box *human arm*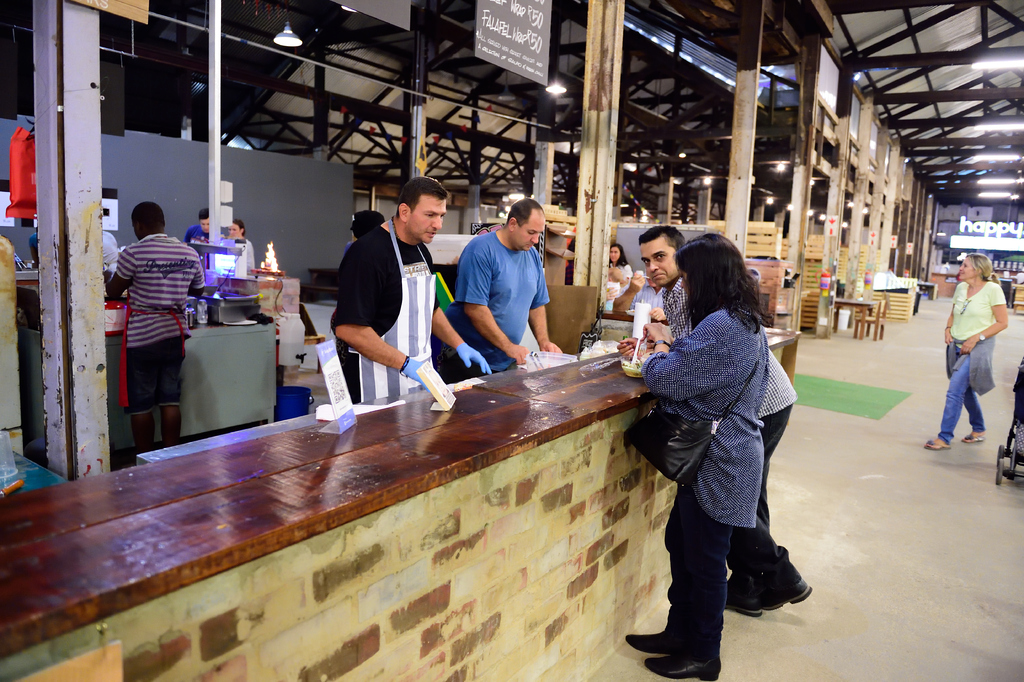
select_region(941, 306, 962, 346)
